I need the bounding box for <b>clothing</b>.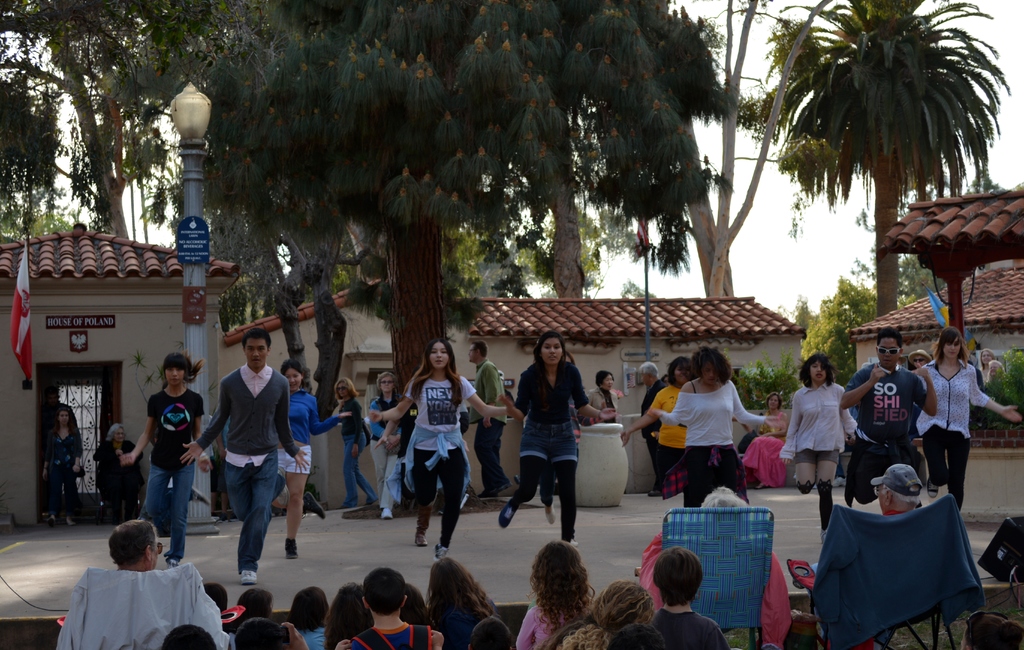
Here it is: left=649, top=380, right=689, bottom=457.
